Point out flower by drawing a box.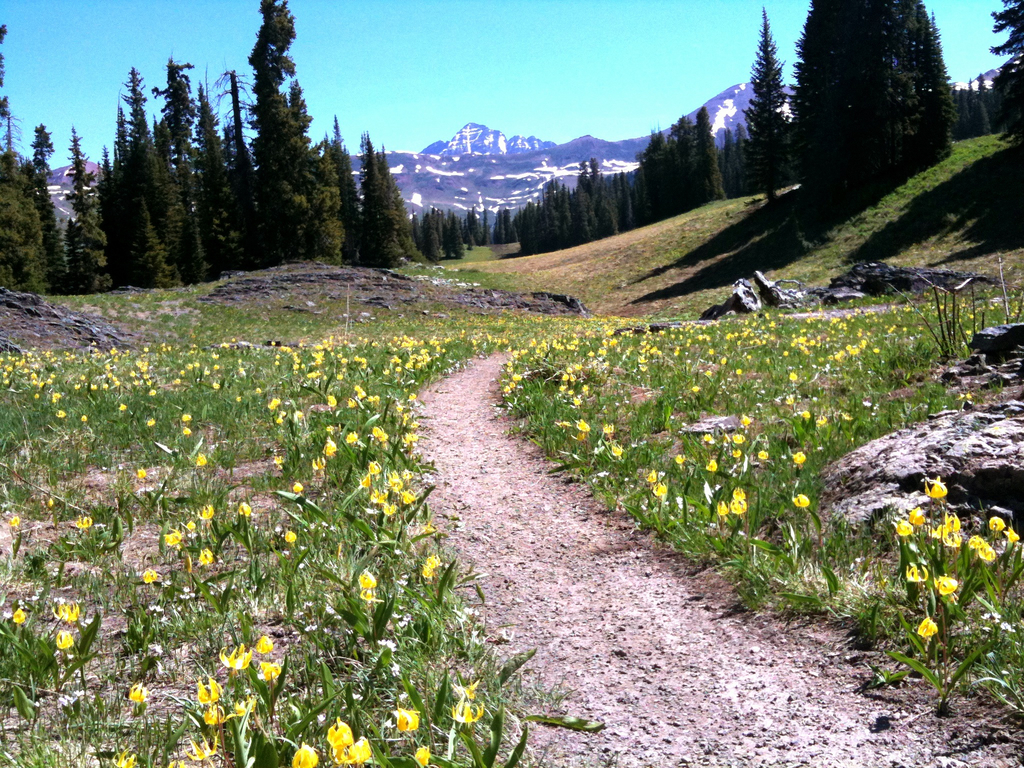
crop(904, 563, 930, 585).
